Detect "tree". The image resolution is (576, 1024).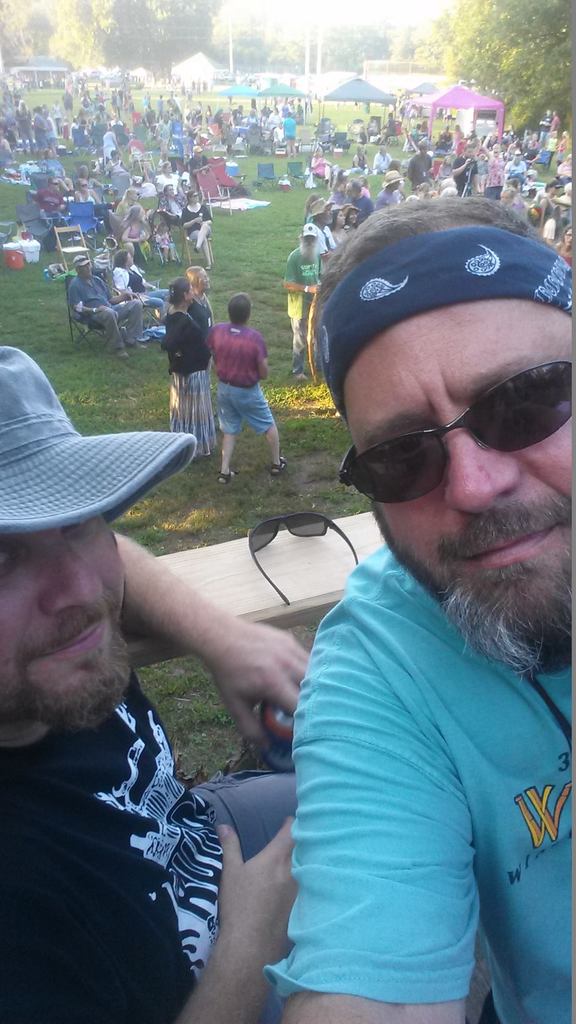
region(430, 0, 575, 137).
